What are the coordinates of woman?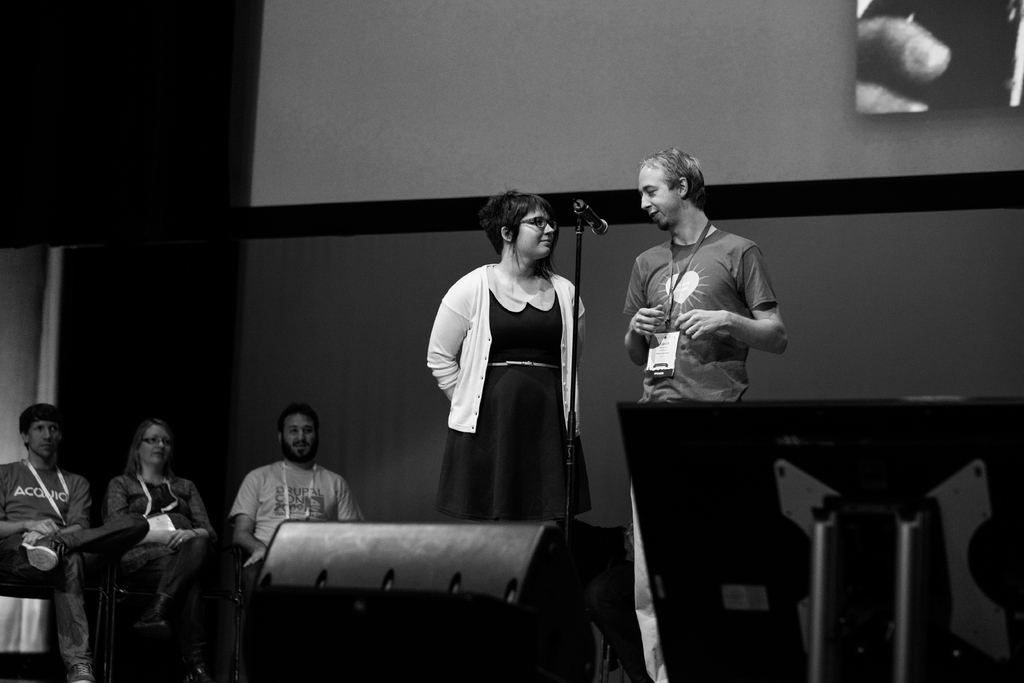
bbox=[425, 199, 596, 552].
